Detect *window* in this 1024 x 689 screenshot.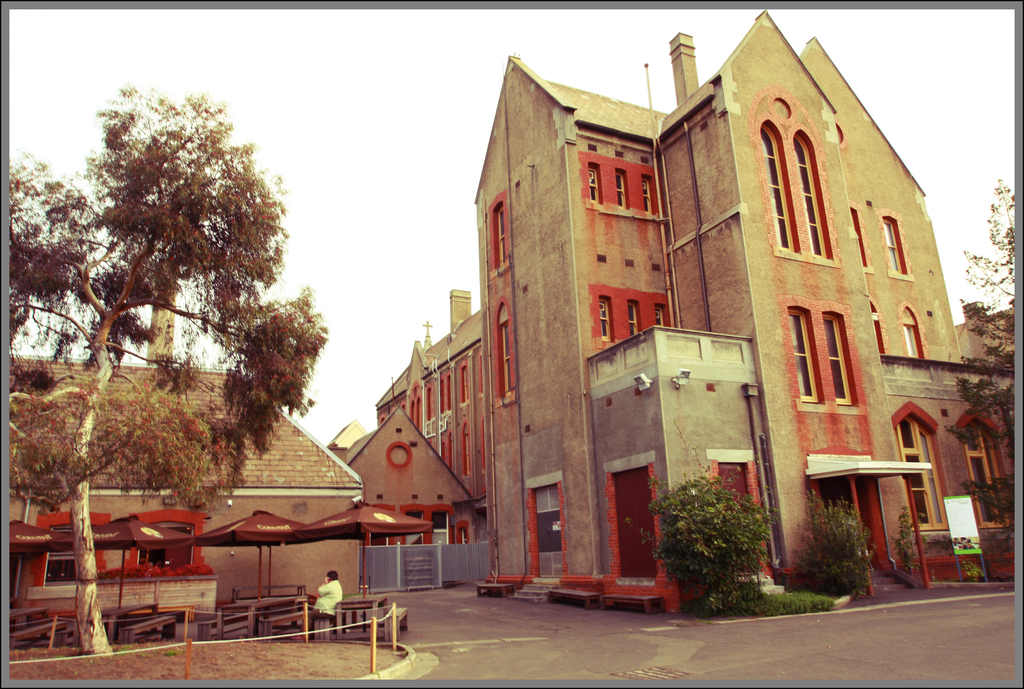
Detection: (795, 130, 834, 260).
